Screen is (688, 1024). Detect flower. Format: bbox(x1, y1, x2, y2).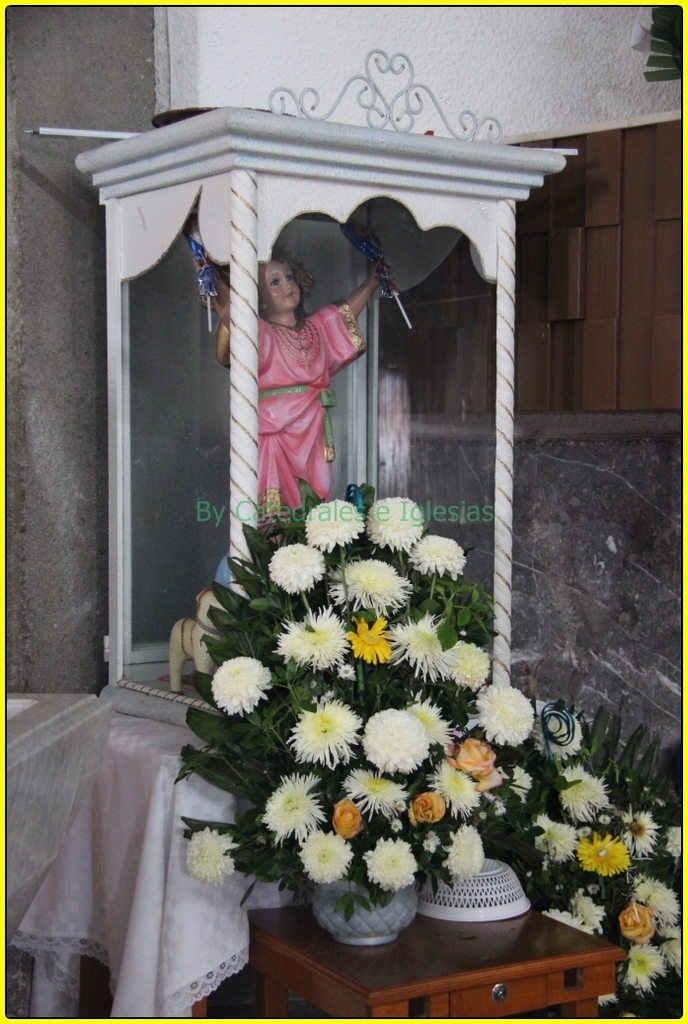
bbox(602, 988, 629, 1006).
